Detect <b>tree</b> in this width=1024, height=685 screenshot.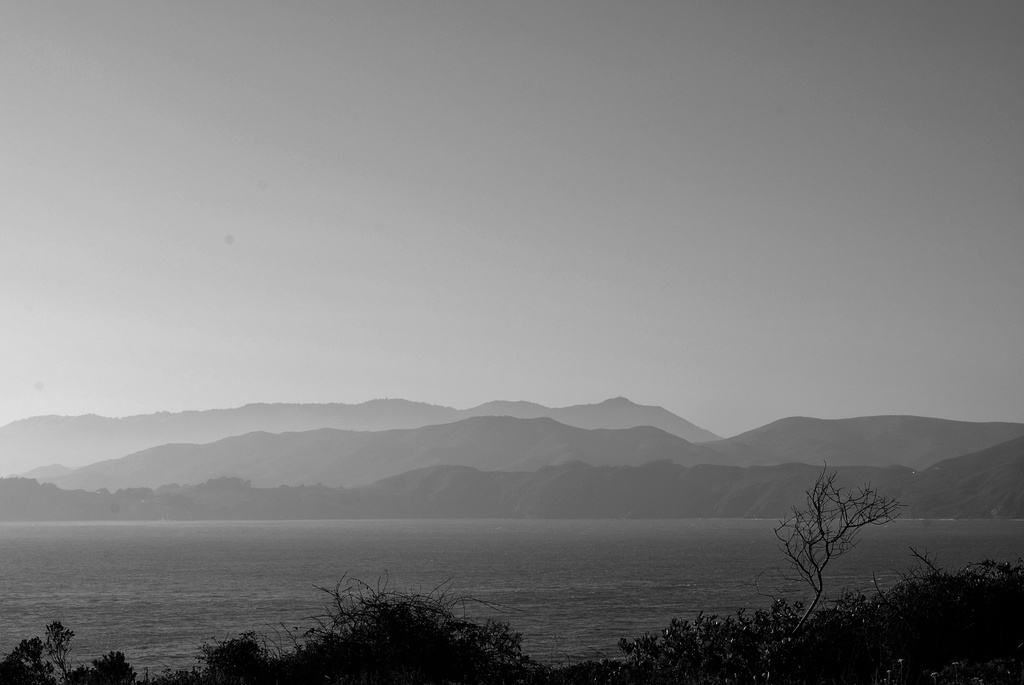
Detection: 0/622/143/684.
